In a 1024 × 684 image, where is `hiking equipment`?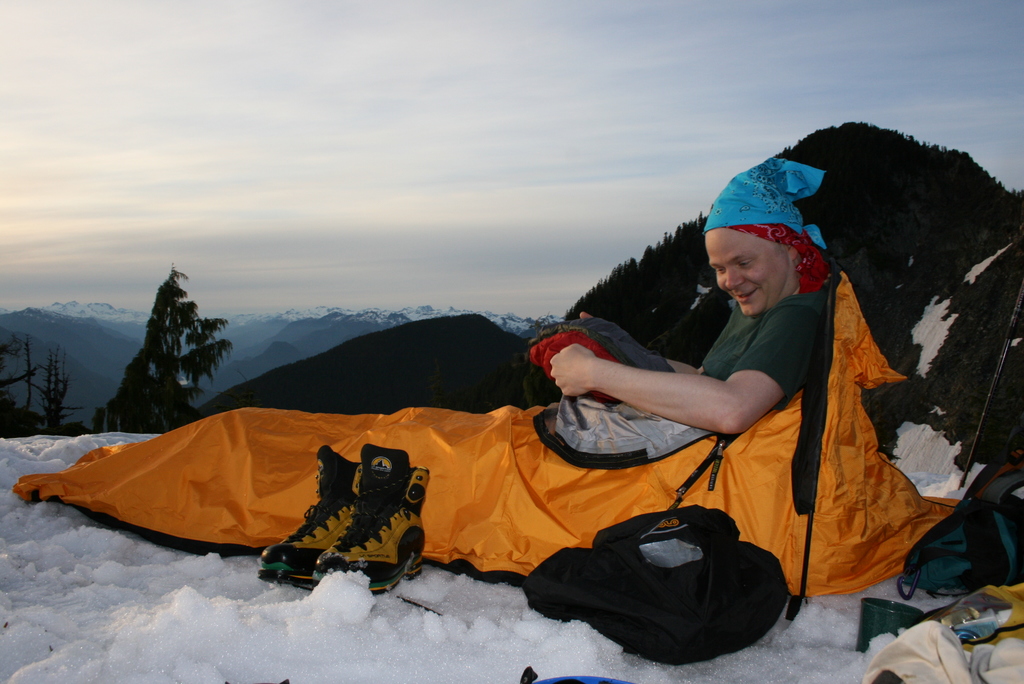
locate(904, 420, 1023, 601).
